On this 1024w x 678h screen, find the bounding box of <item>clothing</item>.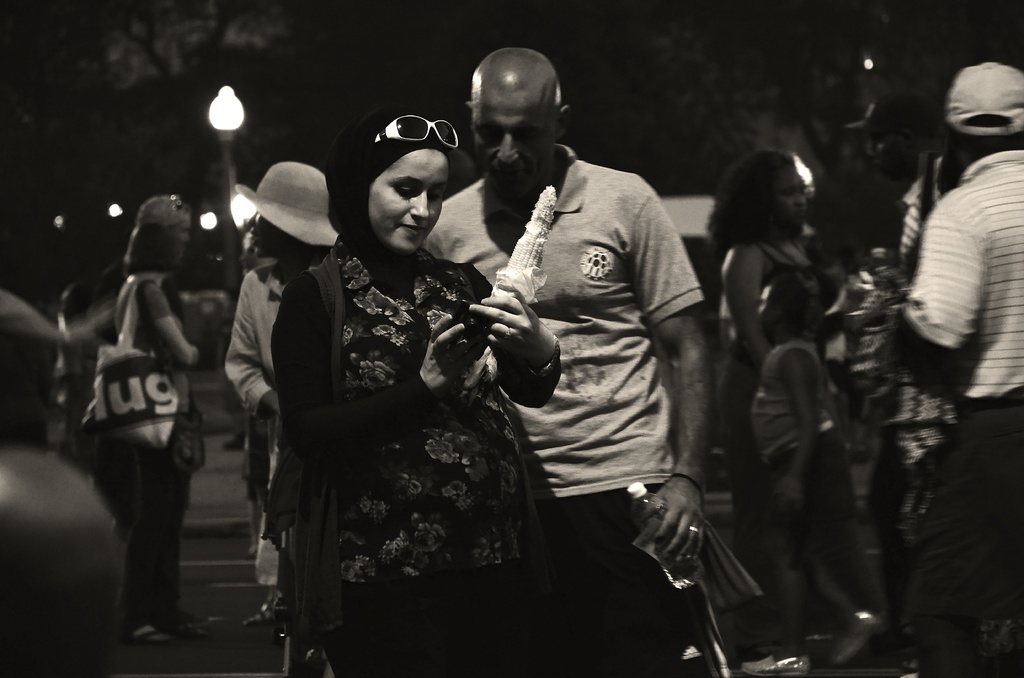
Bounding box: x1=905 y1=147 x2=1023 y2=464.
